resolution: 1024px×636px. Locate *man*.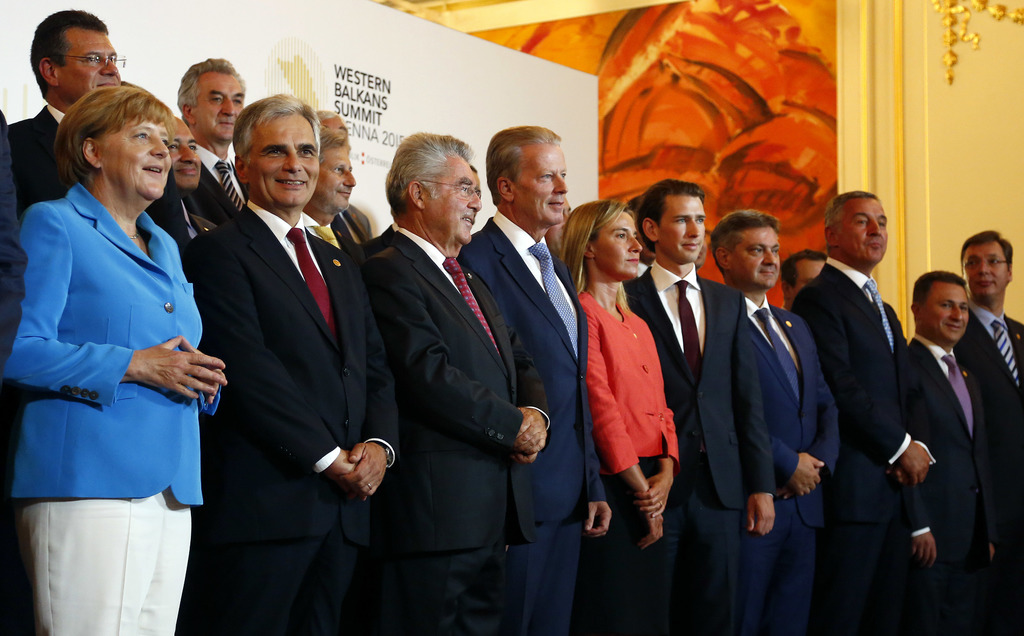
{"left": 954, "top": 231, "right": 1023, "bottom": 635}.
